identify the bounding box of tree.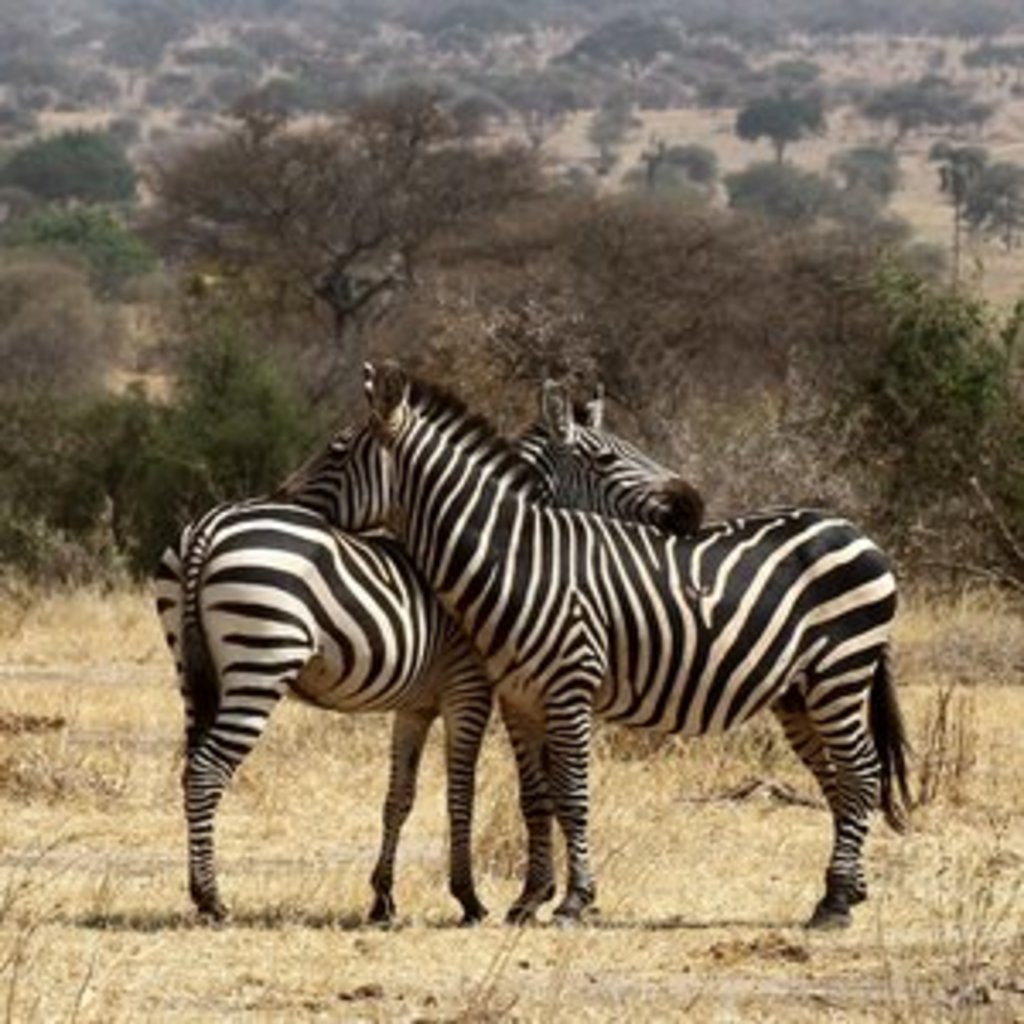
detection(123, 85, 563, 355).
